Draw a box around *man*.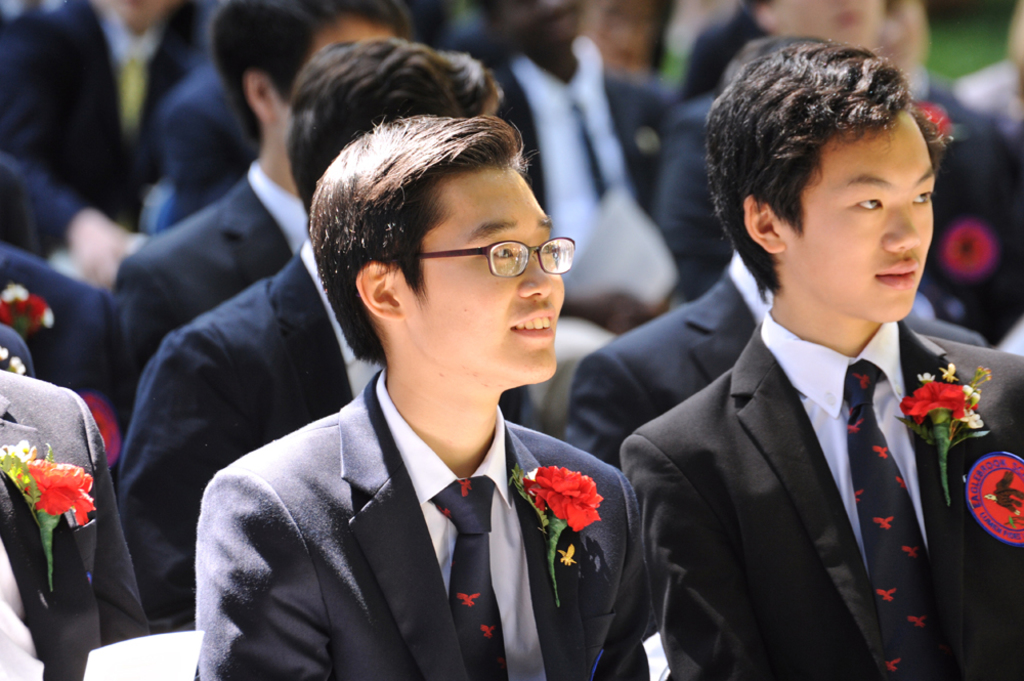
<bbox>128, 39, 505, 630</bbox>.
